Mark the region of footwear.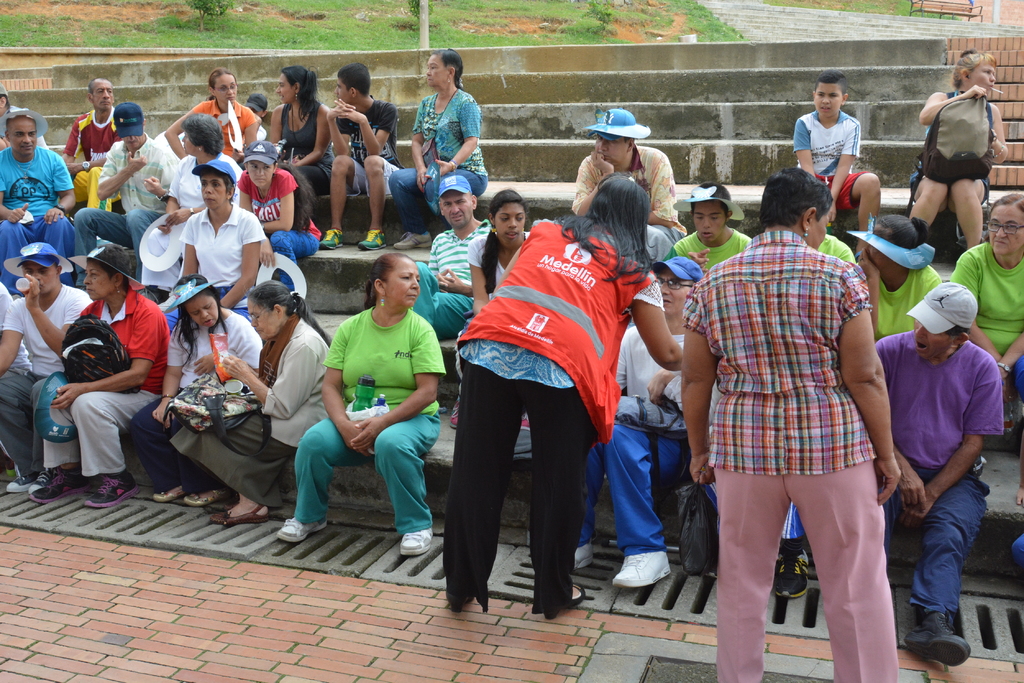
Region: x1=90 y1=472 x2=143 y2=513.
